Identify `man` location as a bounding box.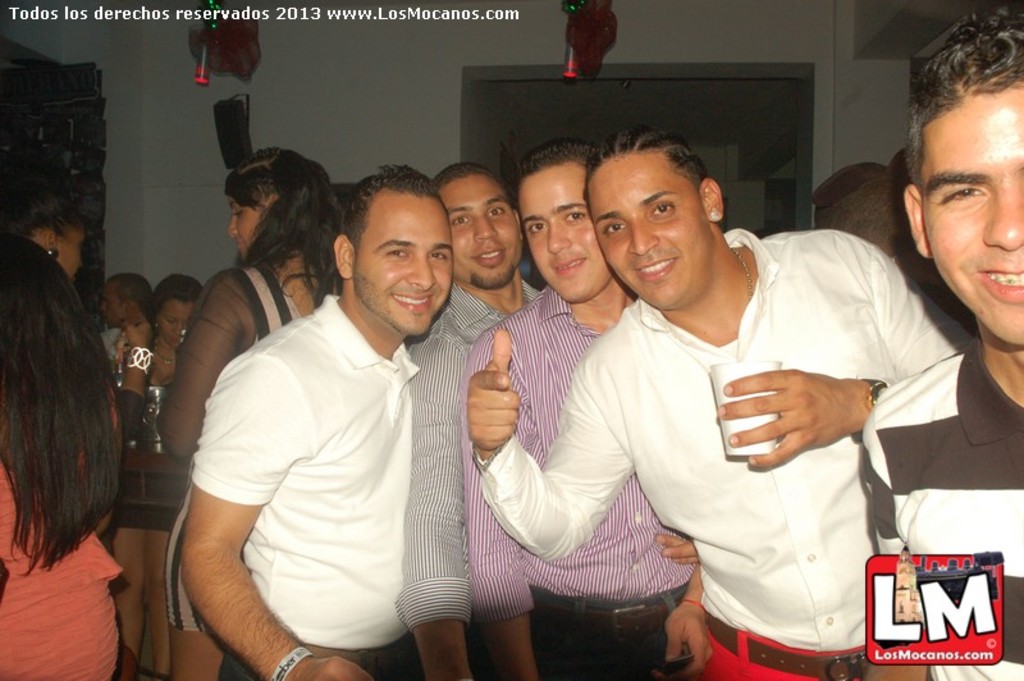
{"left": 854, "top": 0, "right": 1023, "bottom": 680}.
